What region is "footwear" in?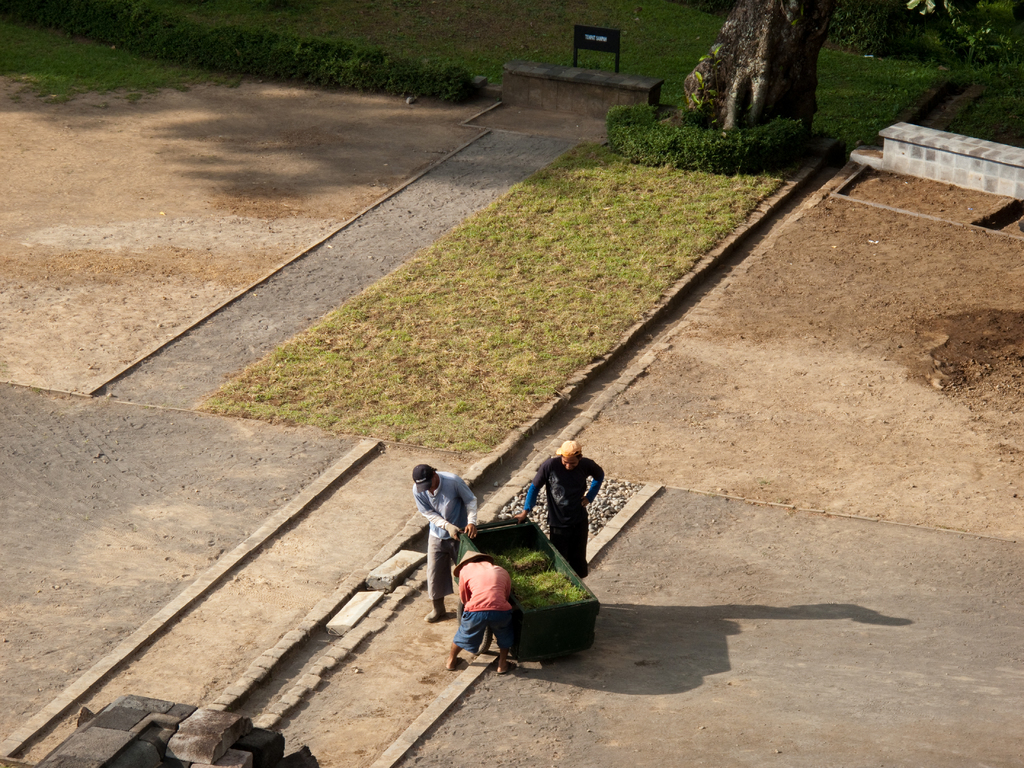
[424,609,442,619].
